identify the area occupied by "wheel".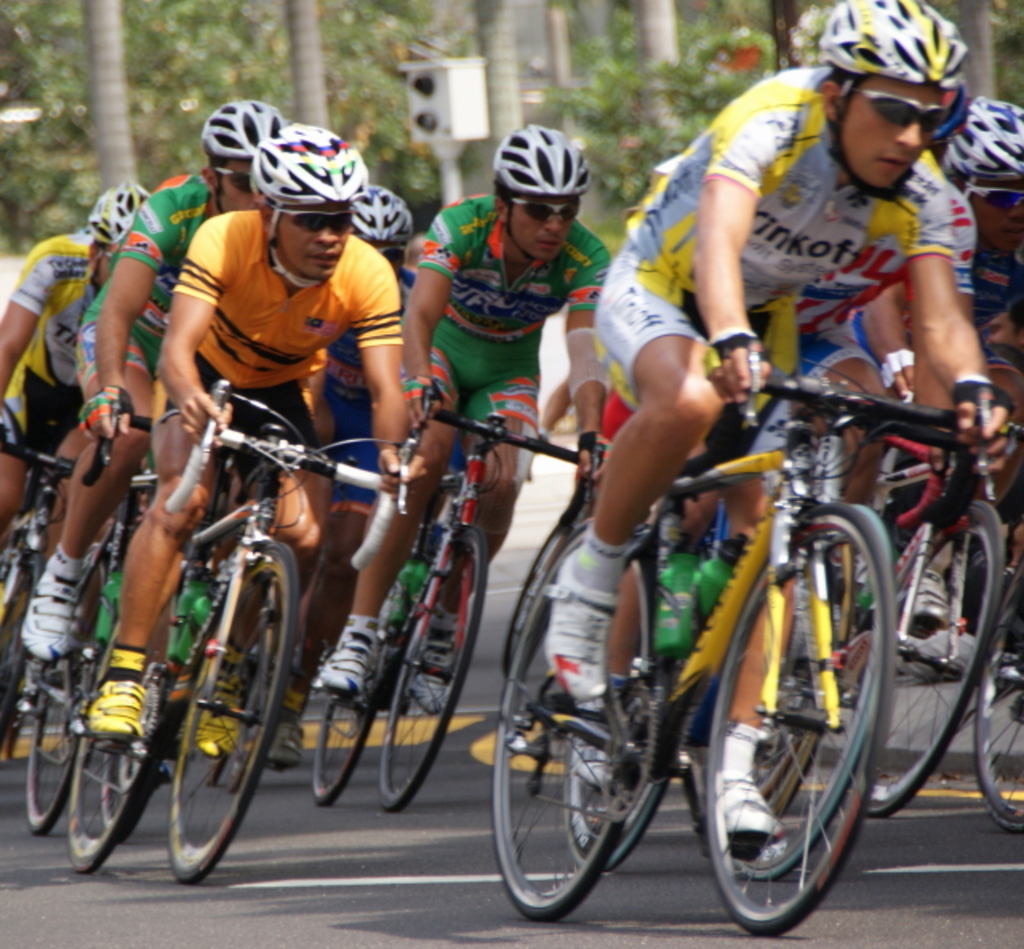
Area: <region>755, 688, 813, 795</region>.
